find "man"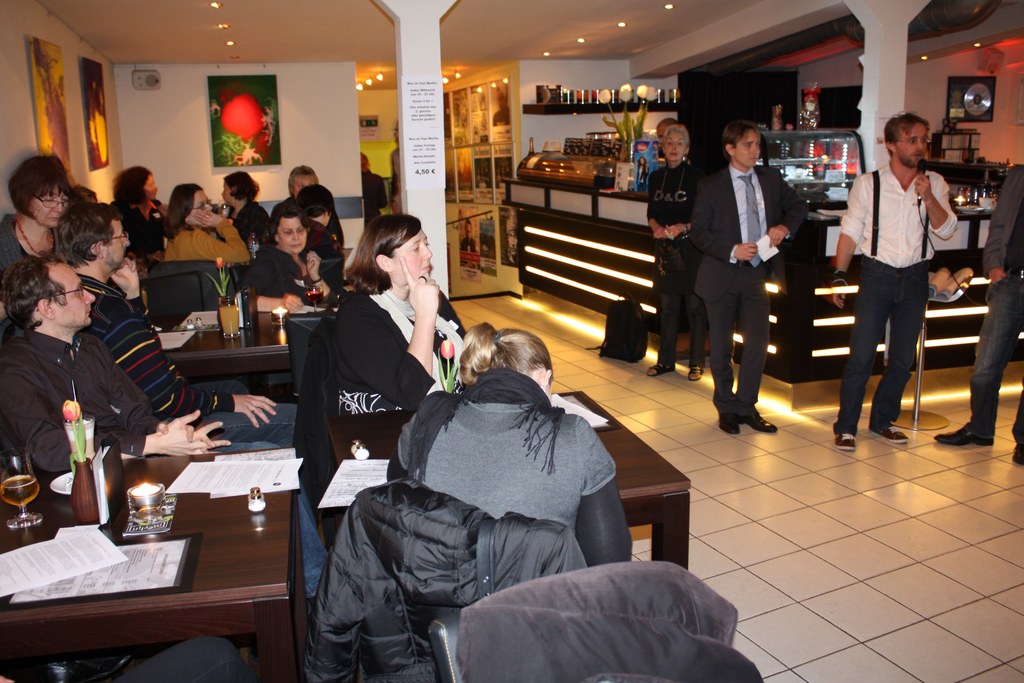
BBox(0, 255, 329, 605)
